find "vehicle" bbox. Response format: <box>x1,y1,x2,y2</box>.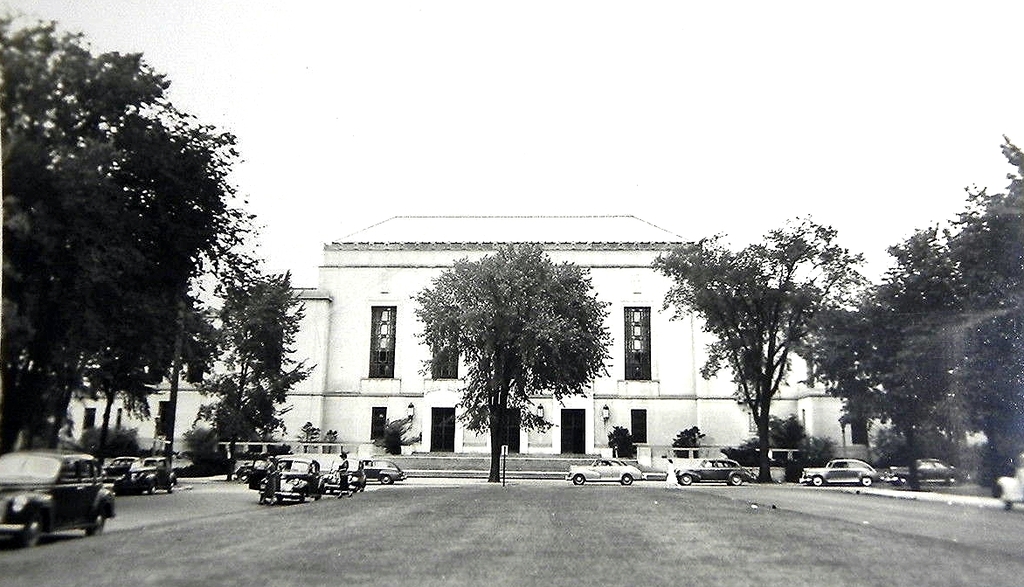
<box>797,457,880,485</box>.
